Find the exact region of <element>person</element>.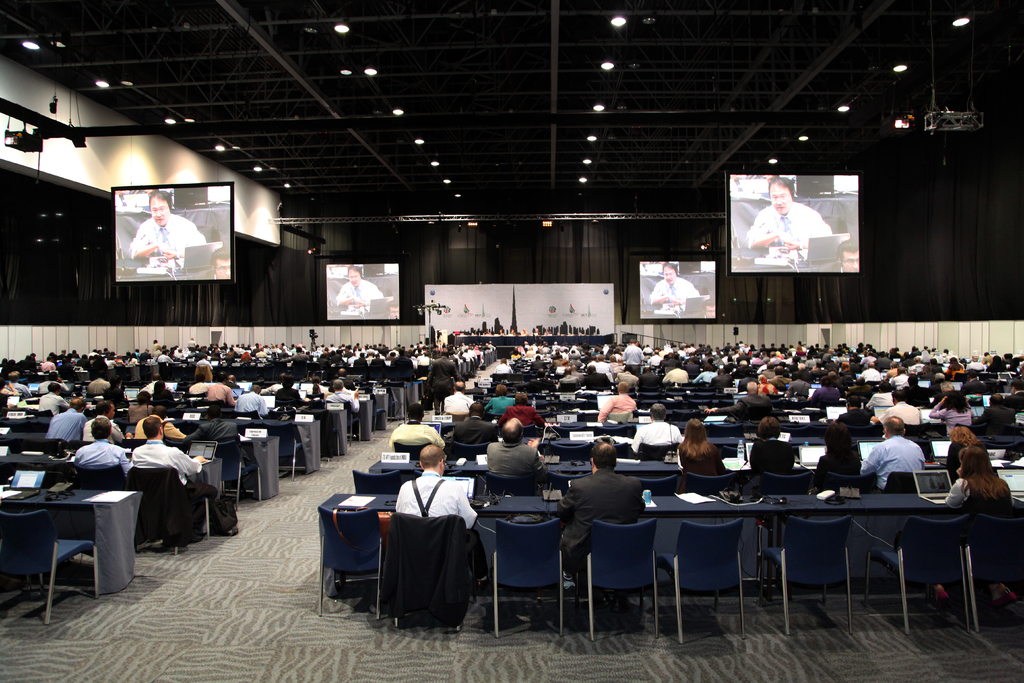
Exact region: BBox(129, 193, 204, 270).
